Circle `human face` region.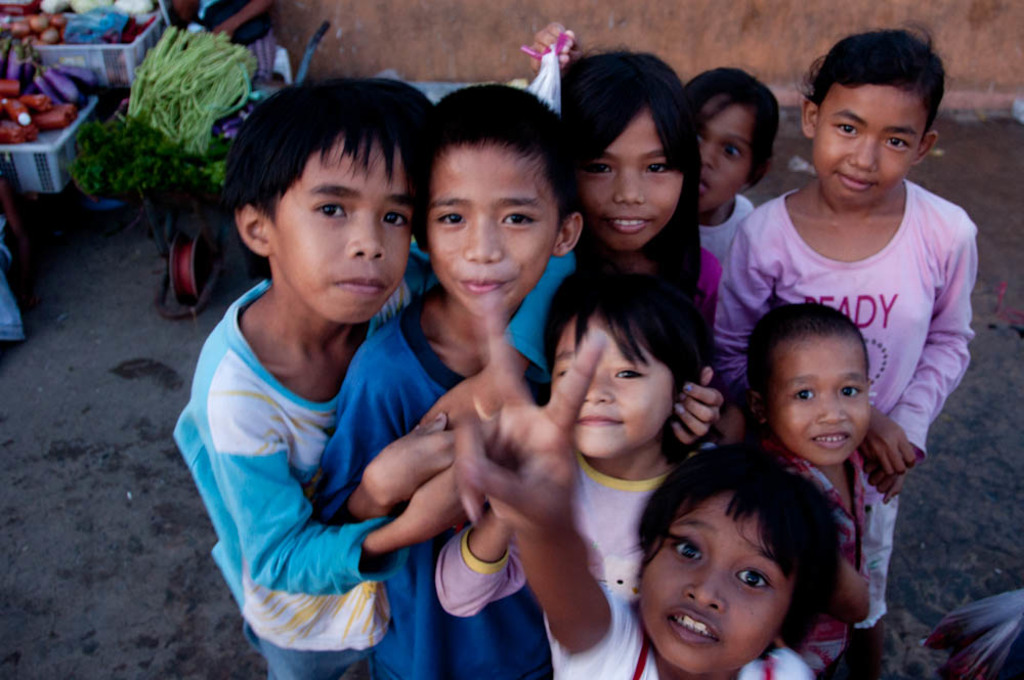
Region: (x1=428, y1=145, x2=559, y2=316).
